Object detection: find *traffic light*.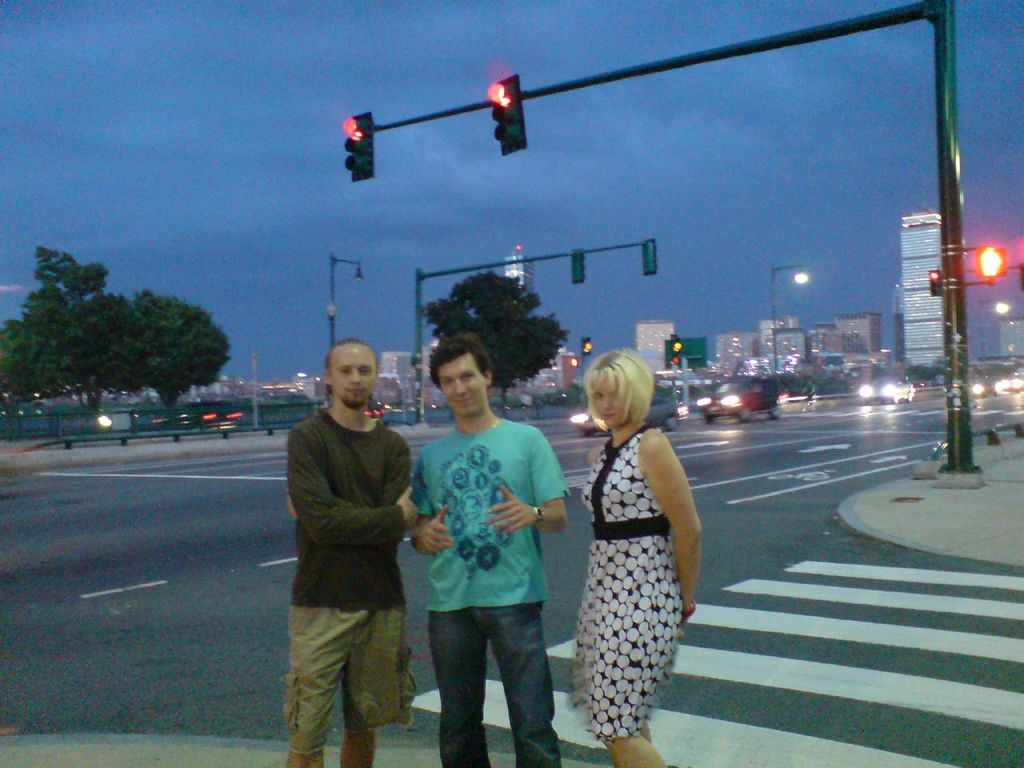
[584, 338, 592, 356].
